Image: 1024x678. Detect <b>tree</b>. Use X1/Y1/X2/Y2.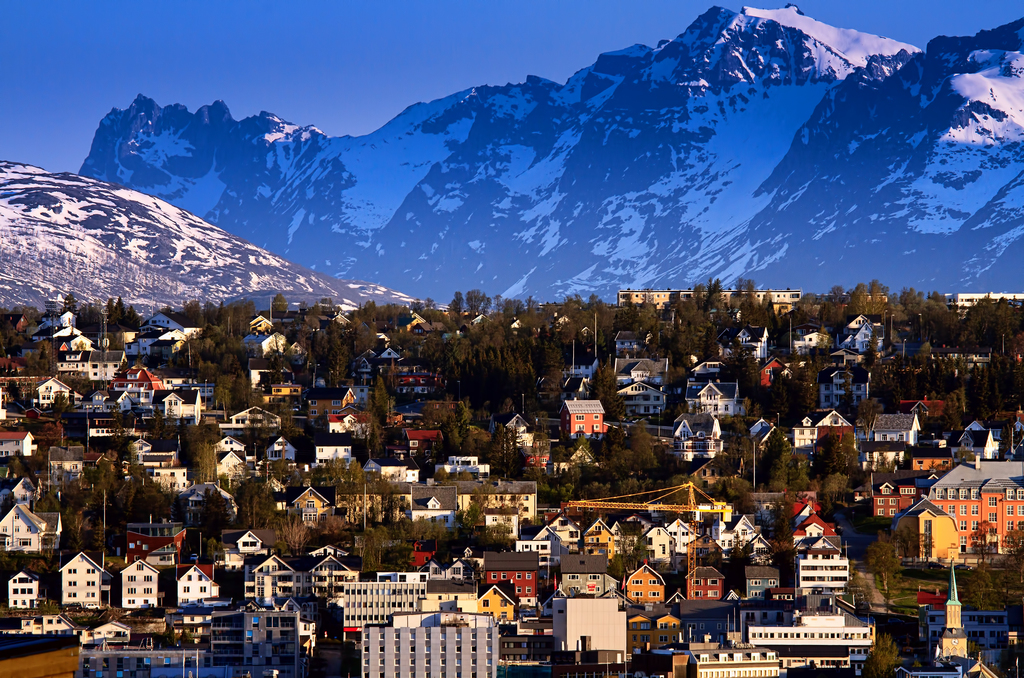
817/431/842/474.
